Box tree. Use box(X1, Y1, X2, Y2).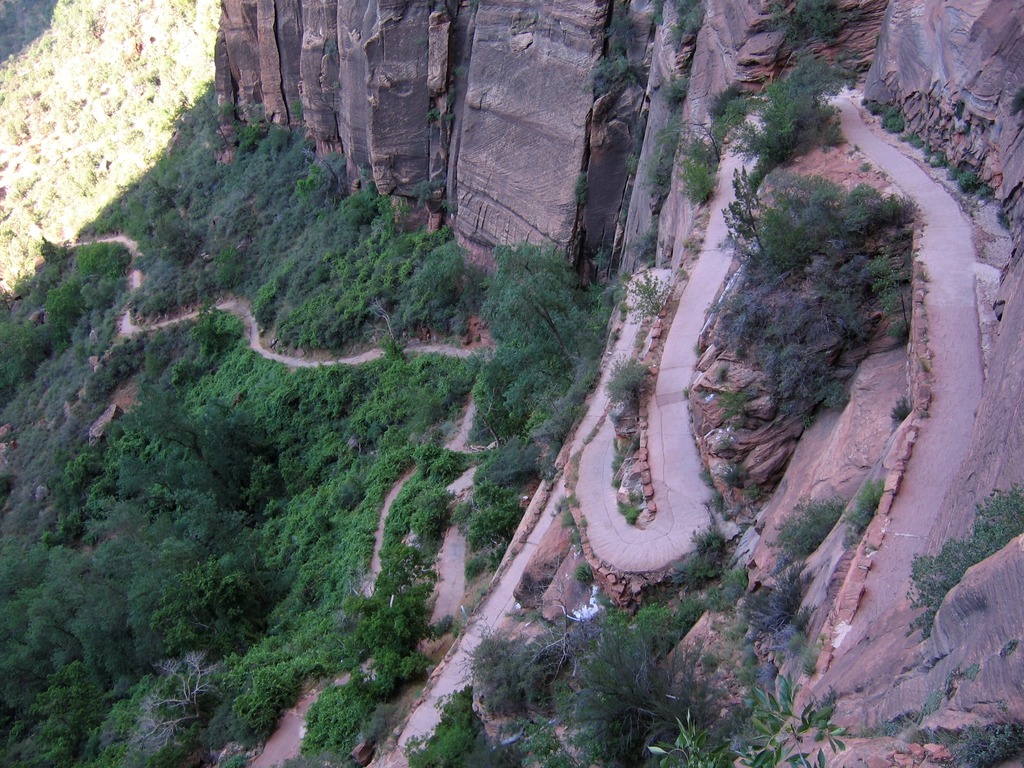
box(365, 287, 409, 368).
